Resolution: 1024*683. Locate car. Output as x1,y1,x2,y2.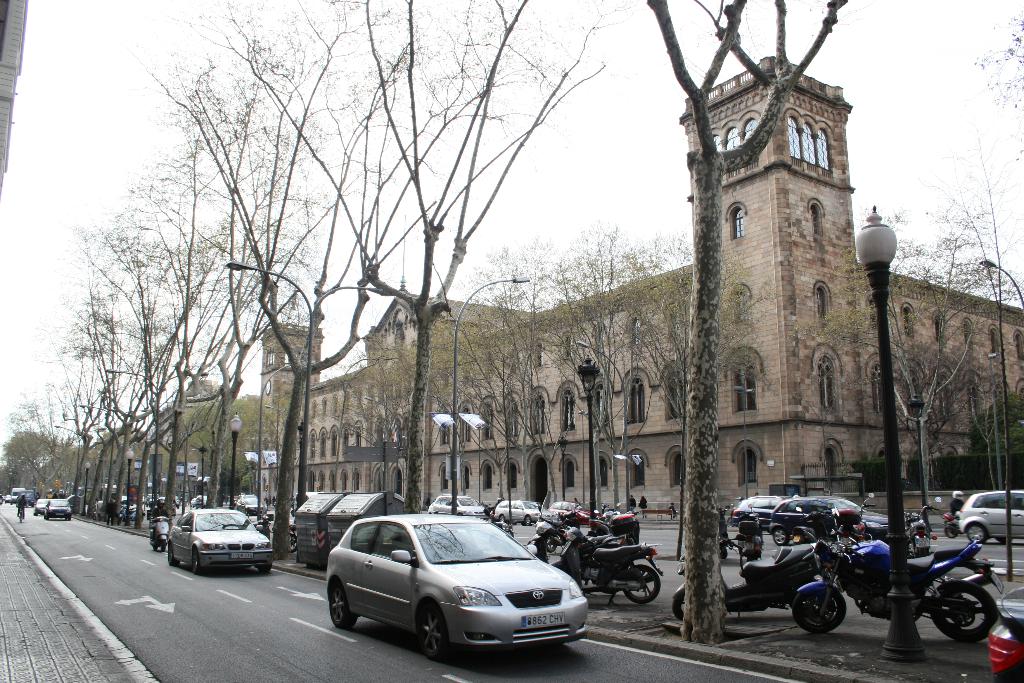
495,498,544,525.
